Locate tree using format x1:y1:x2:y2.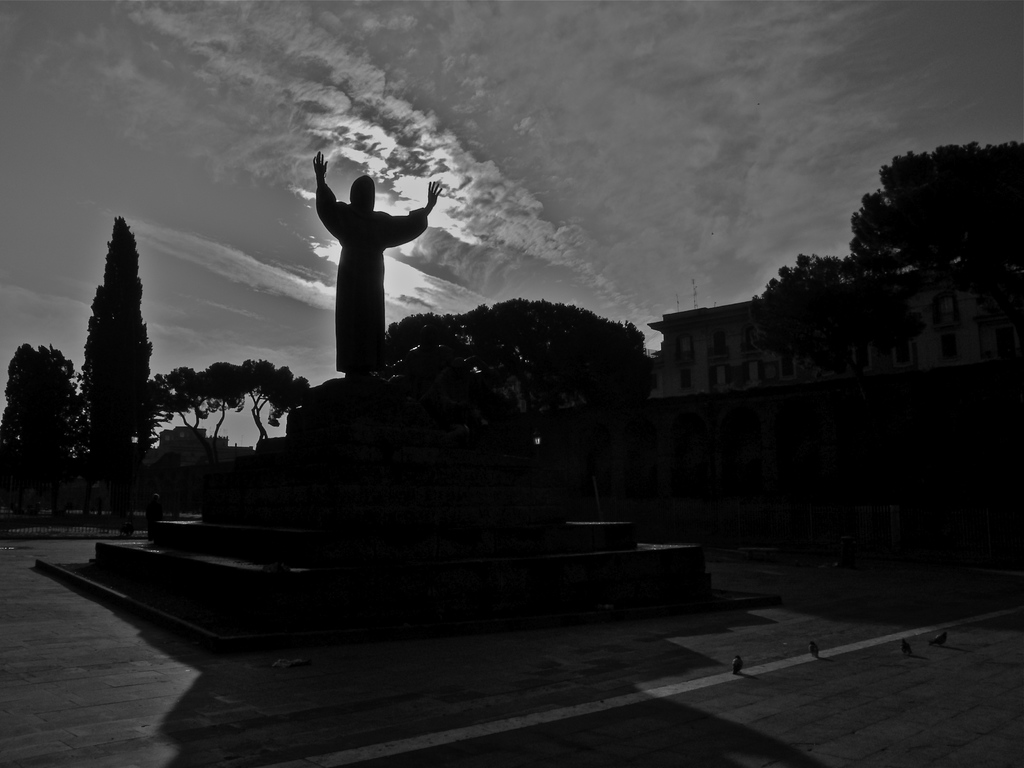
196:368:262:442.
